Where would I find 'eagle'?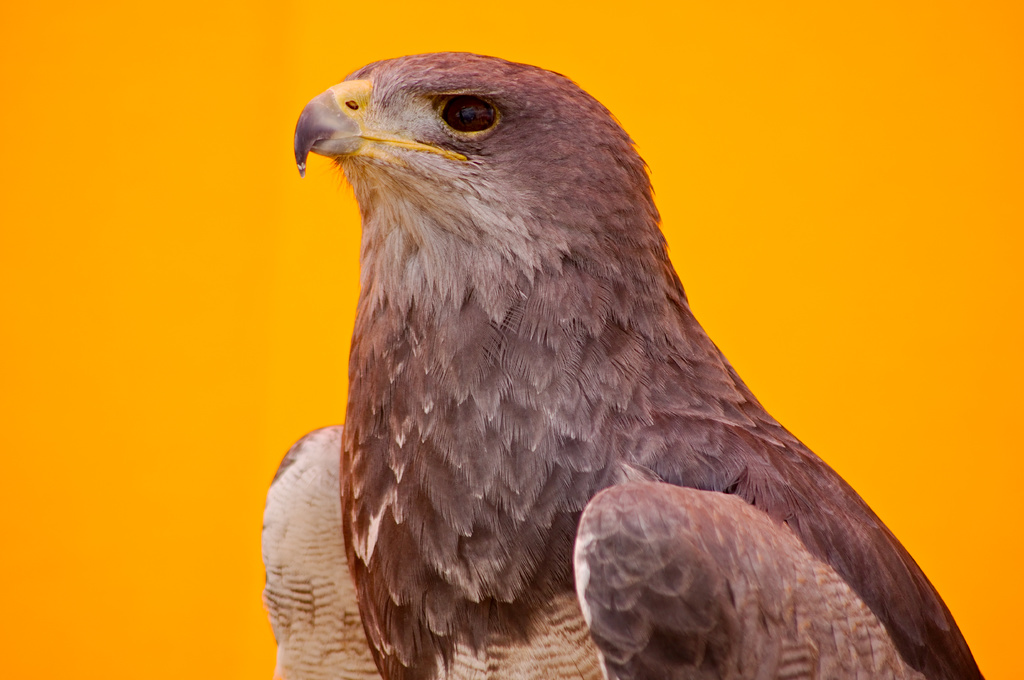
At {"x1": 262, "y1": 29, "x2": 993, "y2": 679}.
